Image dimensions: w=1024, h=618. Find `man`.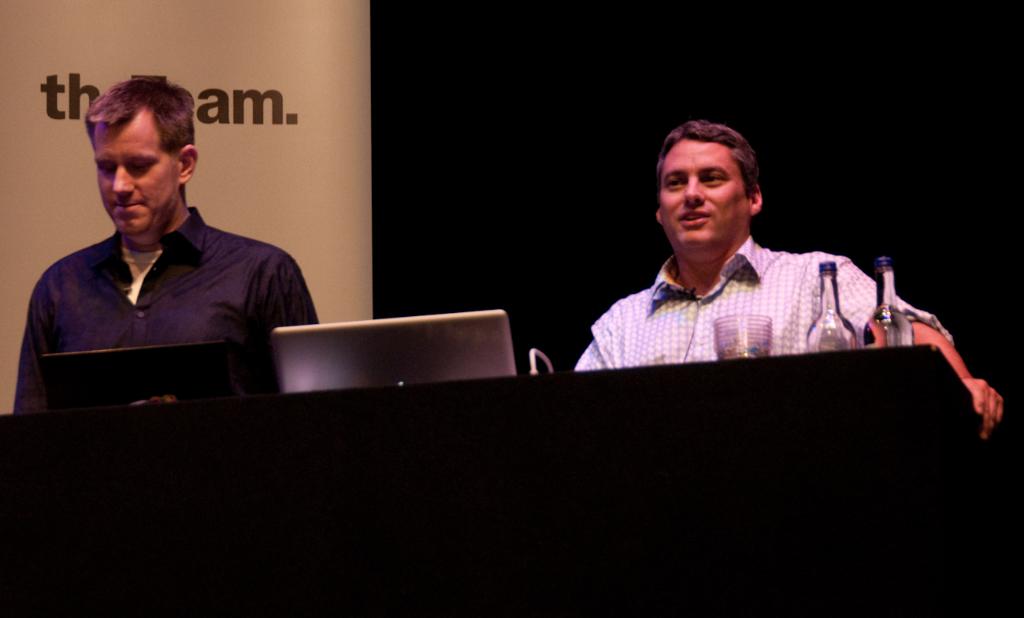
13, 78, 320, 414.
